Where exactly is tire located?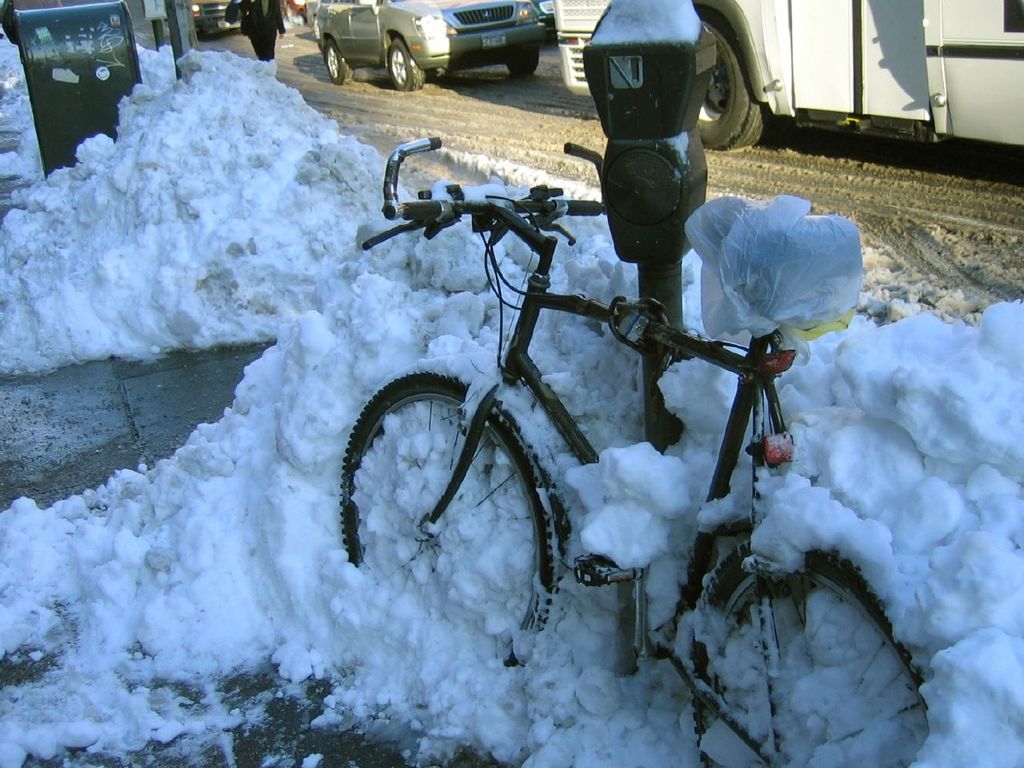
Its bounding box is 385:34:423:92.
